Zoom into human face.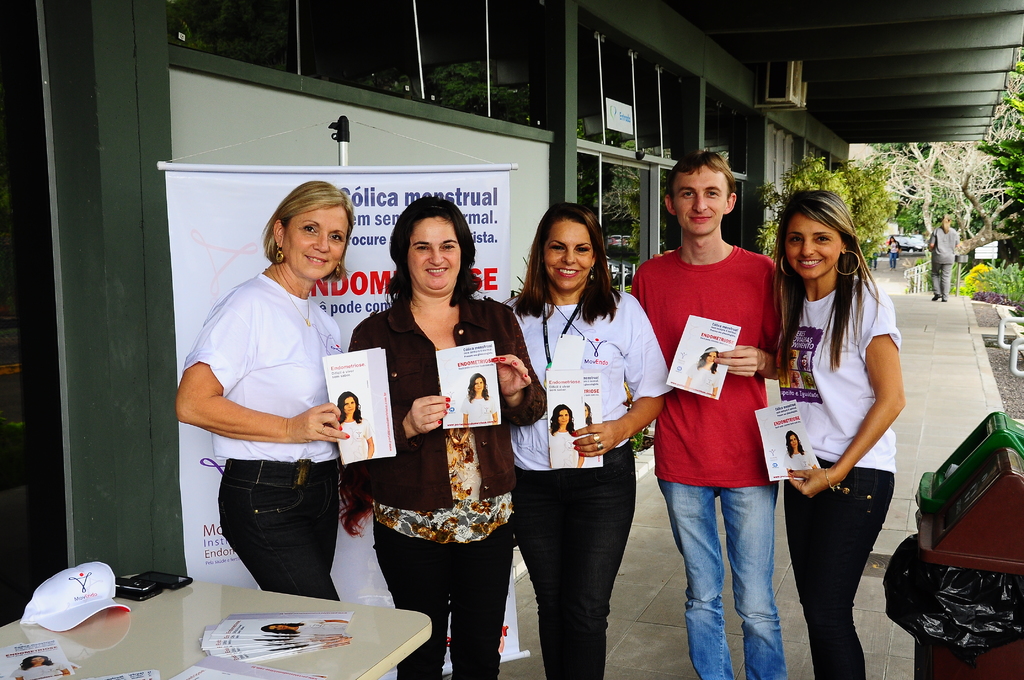
Zoom target: 476 379 483 392.
